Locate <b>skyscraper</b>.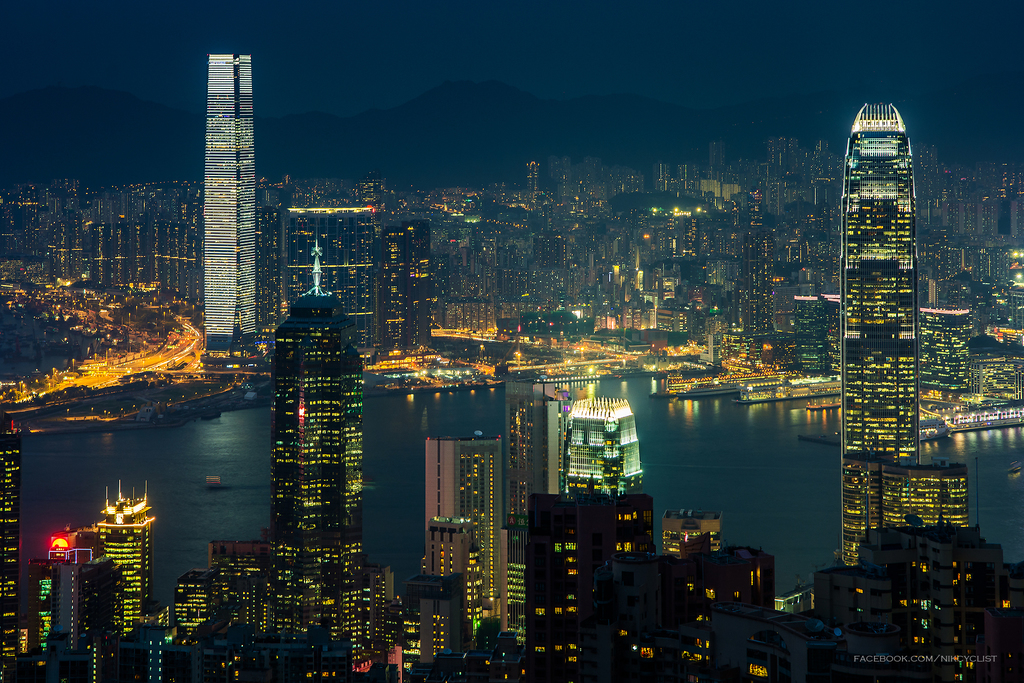
Bounding box: l=838, t=99, r=922, b=559.
